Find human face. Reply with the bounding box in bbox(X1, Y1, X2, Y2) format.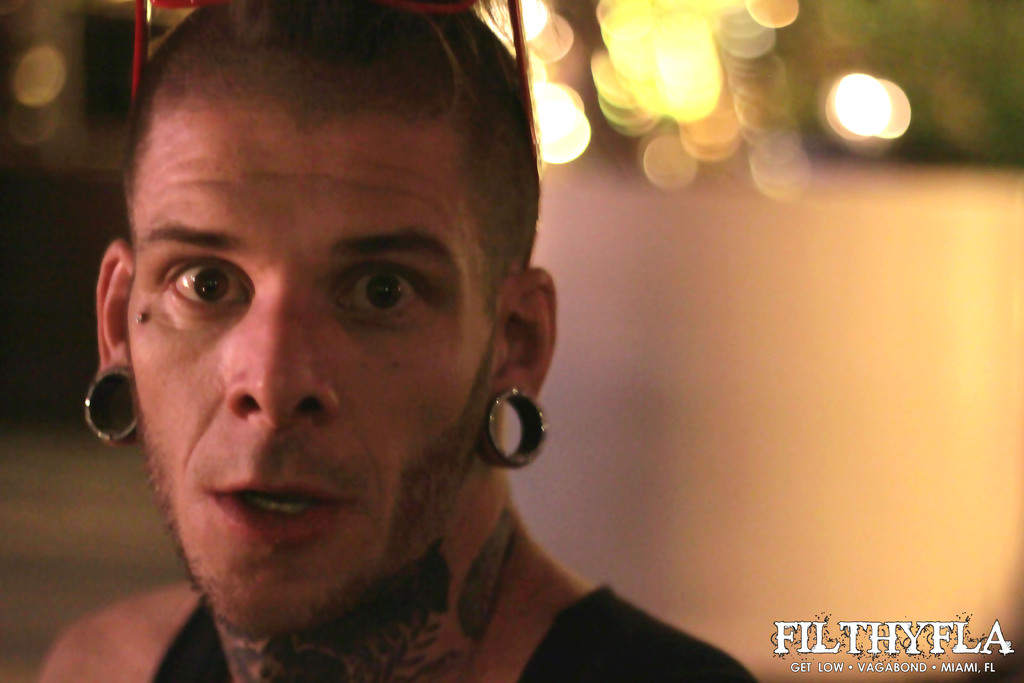
bbox(124, 104, 488, 635).
